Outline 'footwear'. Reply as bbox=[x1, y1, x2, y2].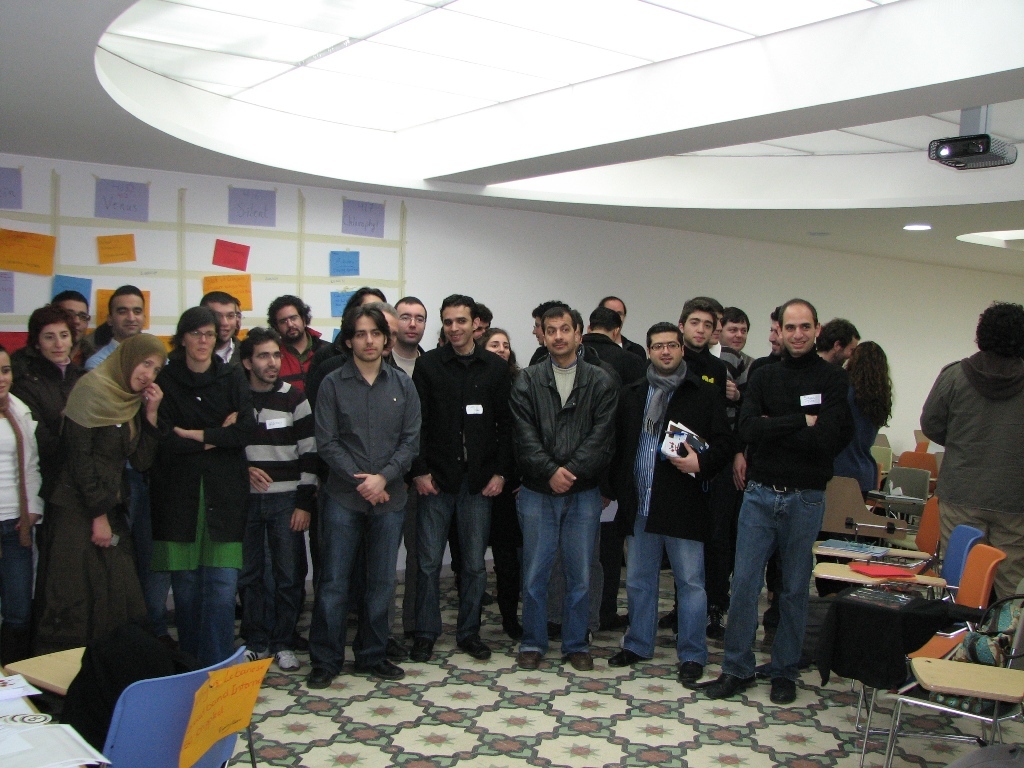
bbox=[383, 640, 406, 660].
